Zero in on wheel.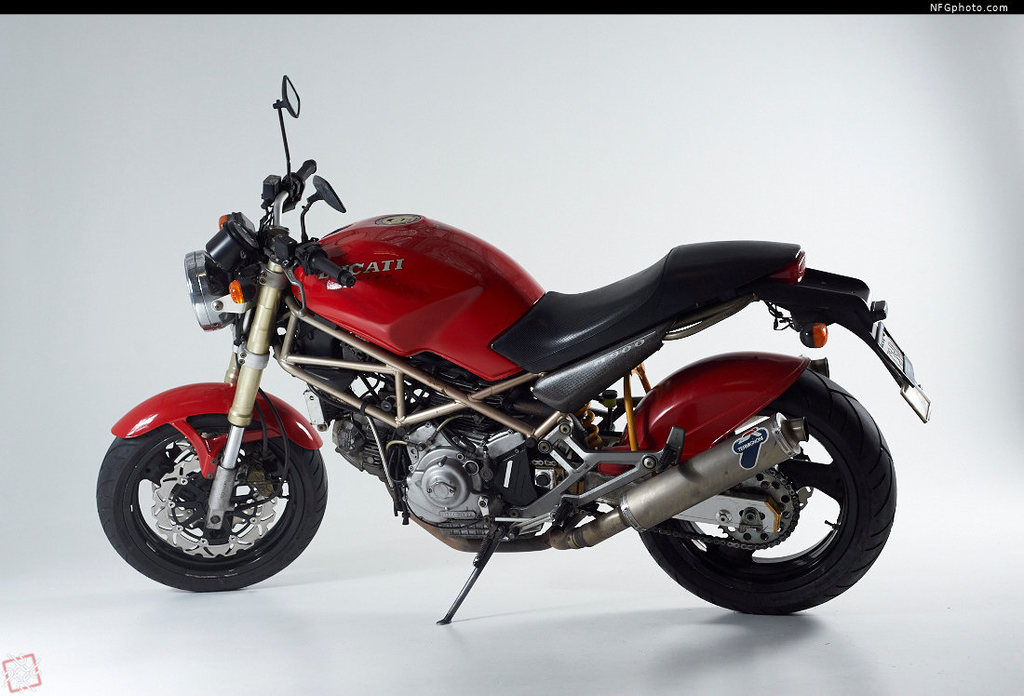
Zeroed in: 104:398:330:588.
